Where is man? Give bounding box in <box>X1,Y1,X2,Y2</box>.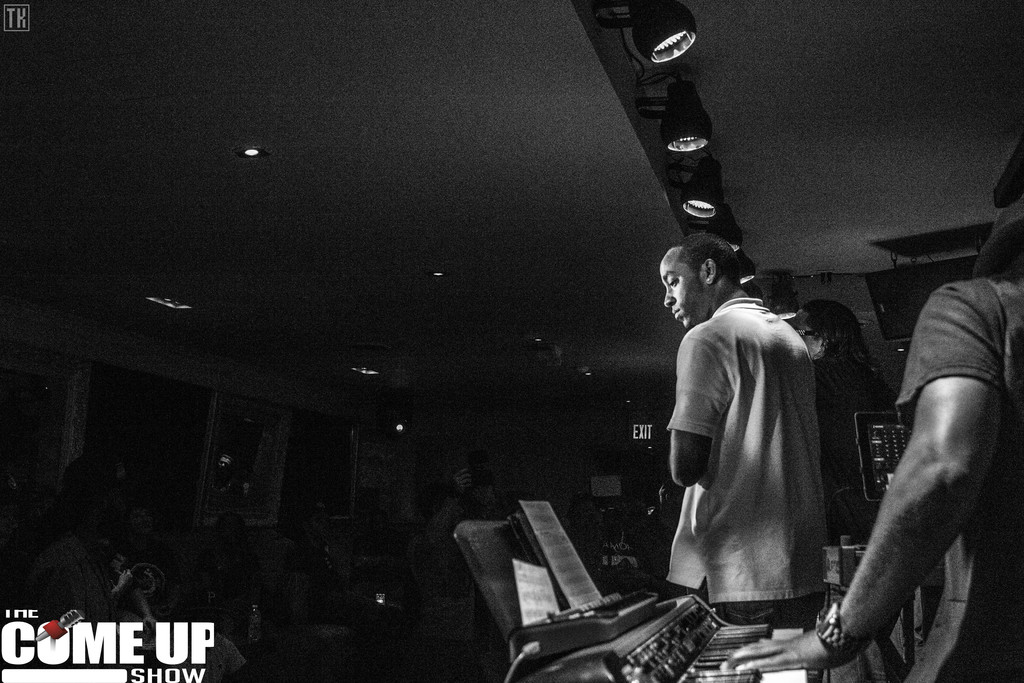
<box>719,201,1023,682</box>.
